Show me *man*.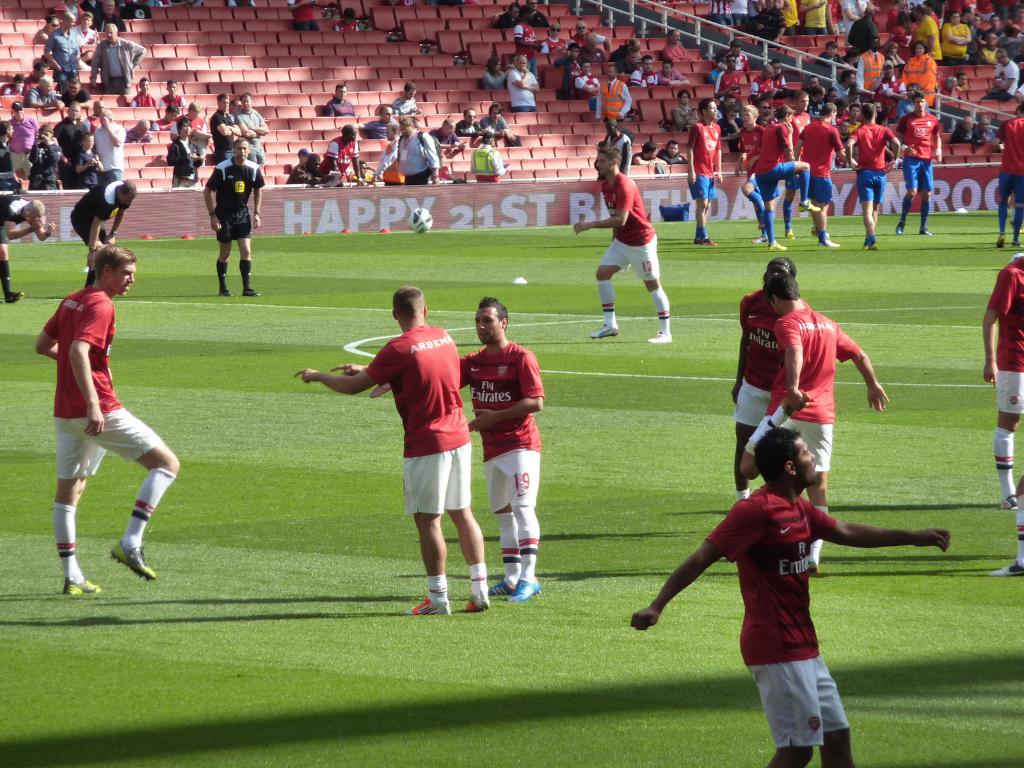
*man* is here: 803:74:820:92.
